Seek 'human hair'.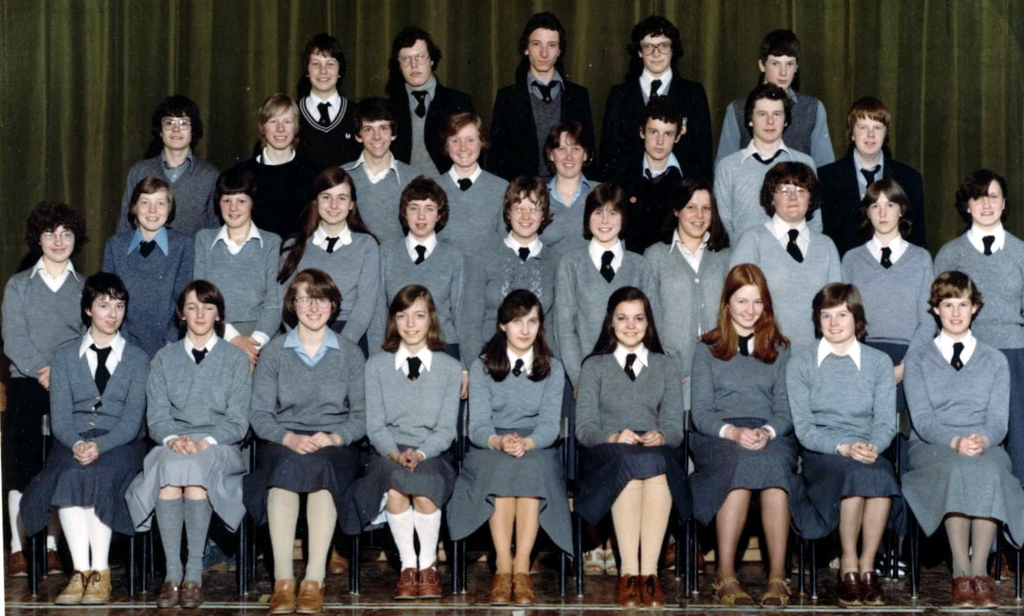
[left=83, top=271, right=128, bottom=326].
